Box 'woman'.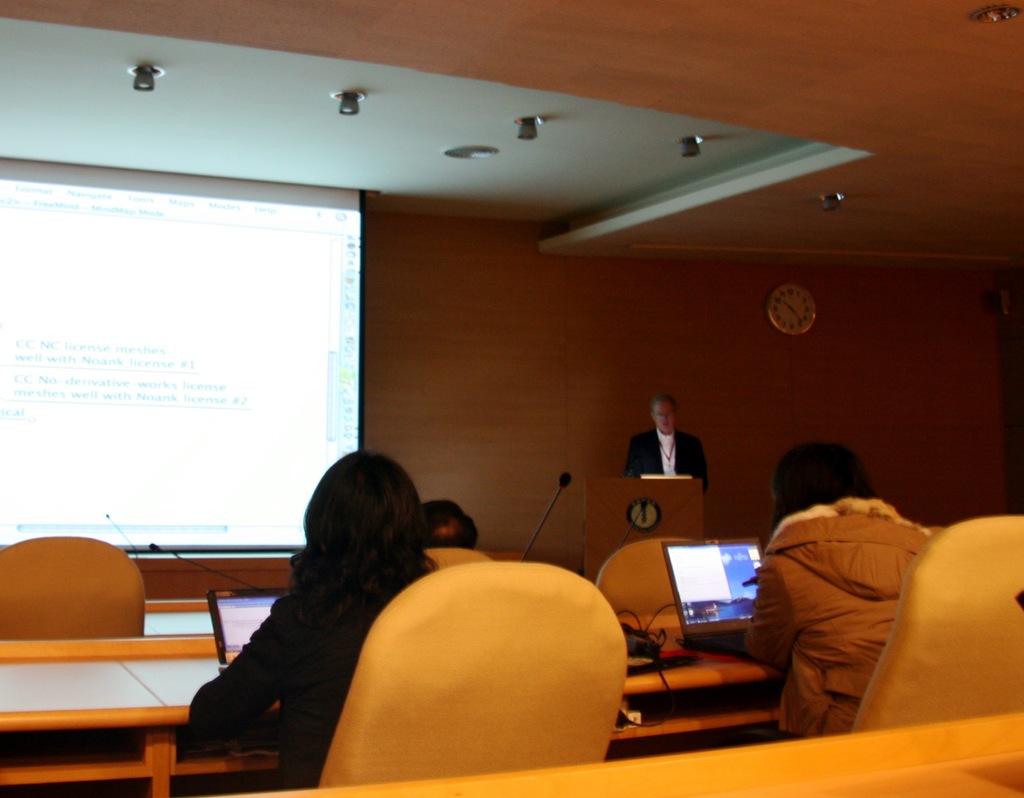
187:442:449:780.
